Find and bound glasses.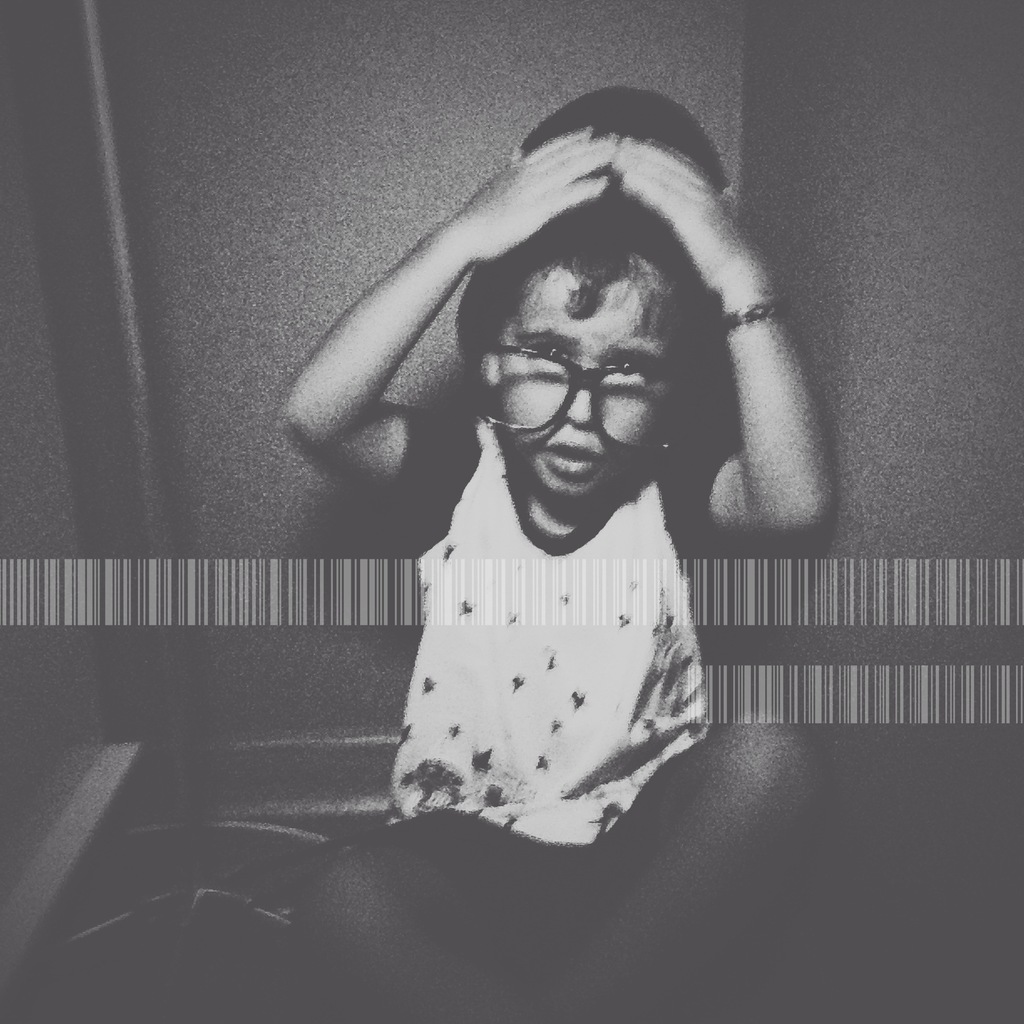
Bound: Rect(472, 339, 689, 454).
